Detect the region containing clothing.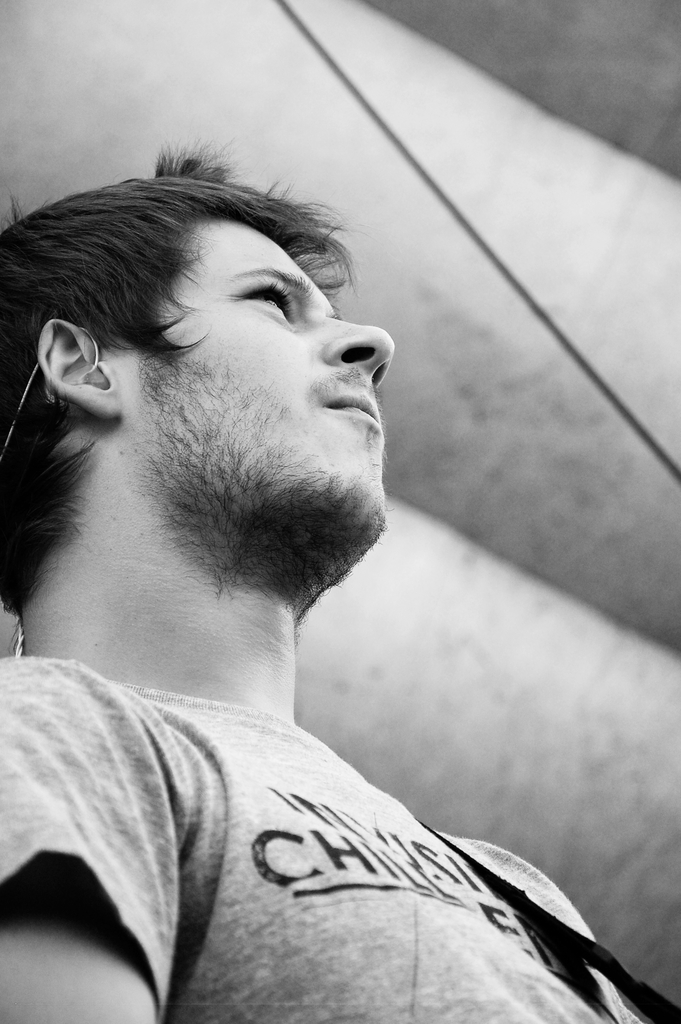
[0,658,680,1023].
